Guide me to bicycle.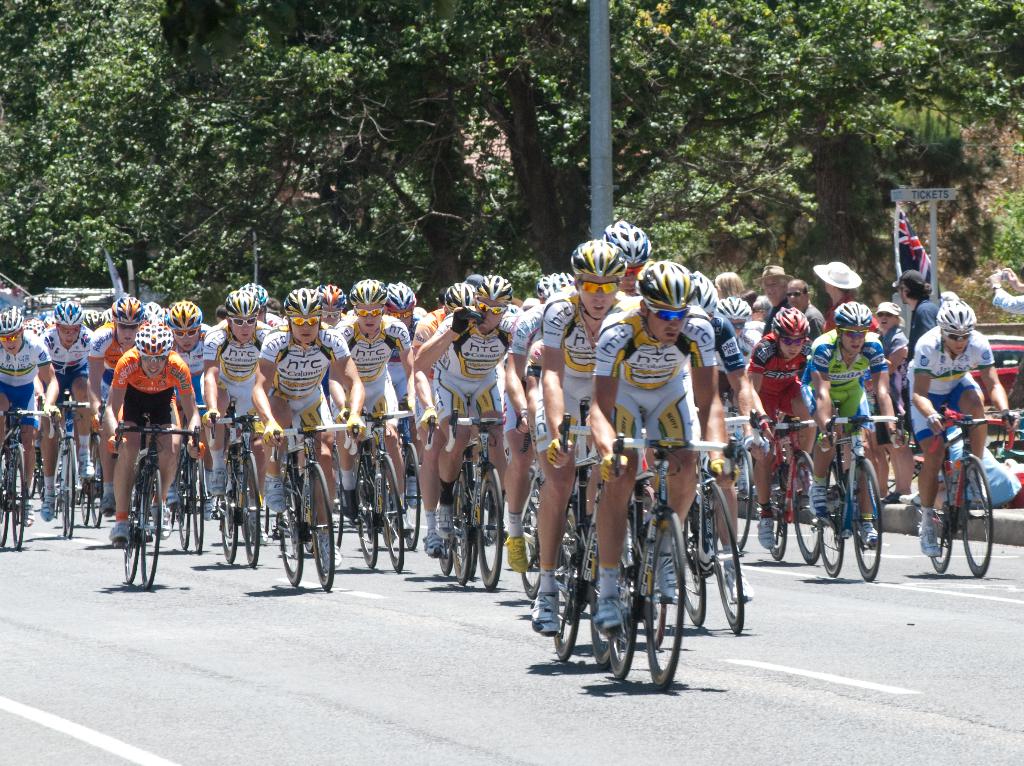
Guidance: 602 435 746 699.
